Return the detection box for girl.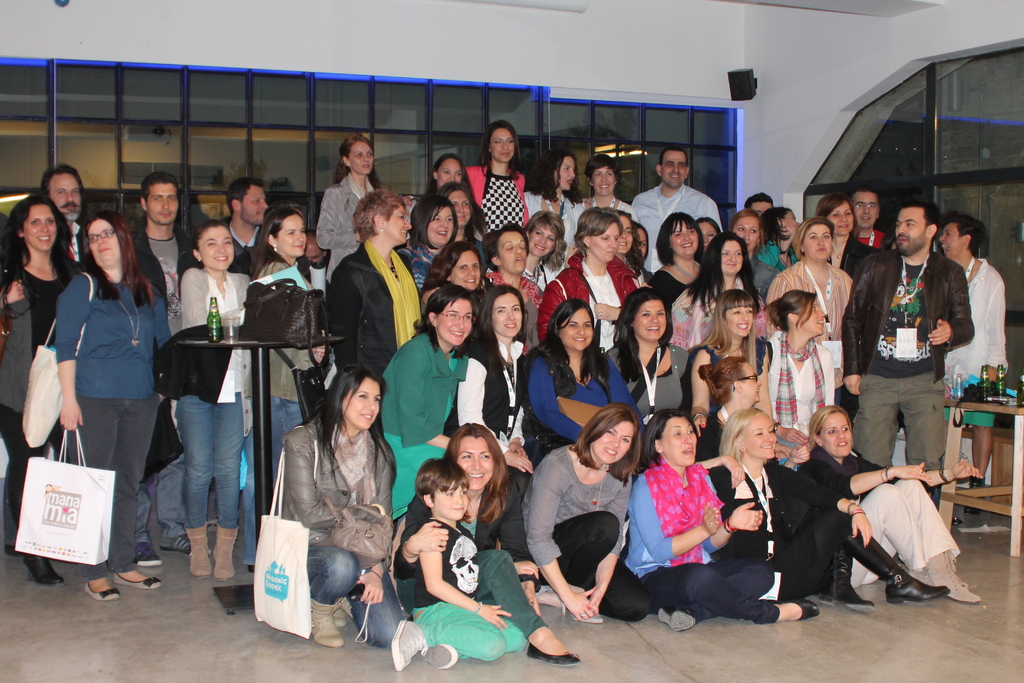
locate(175, 219, 248, 572).
